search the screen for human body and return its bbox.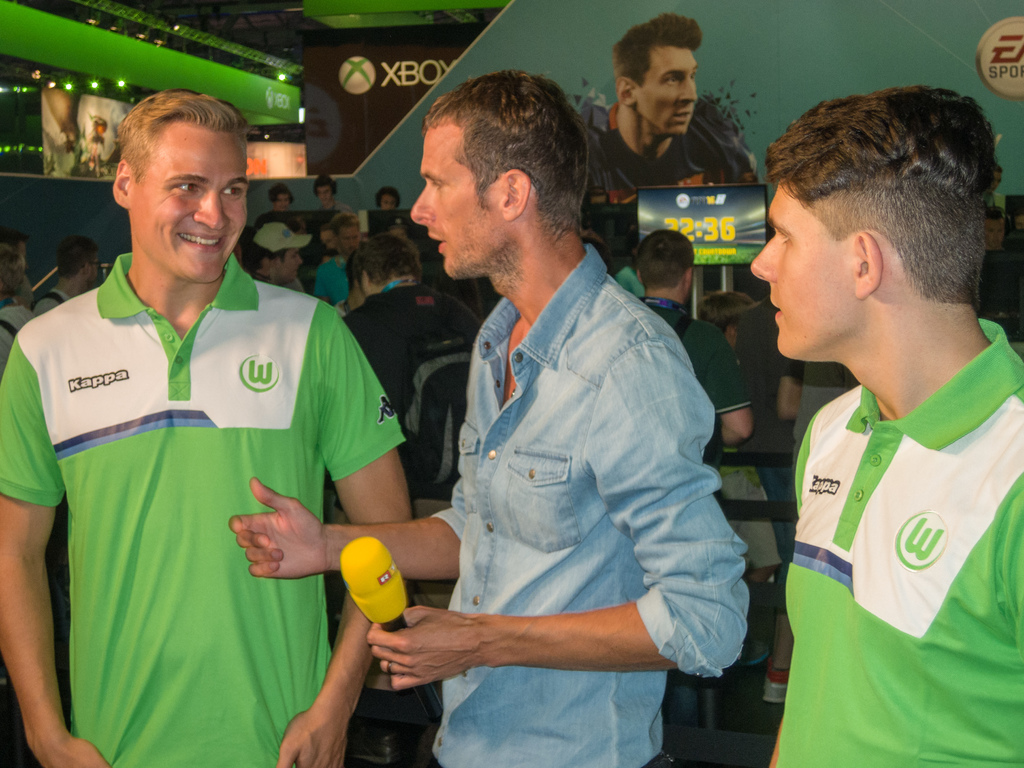
Found: [x1=311, y1=170, x2=342, y2=210].
